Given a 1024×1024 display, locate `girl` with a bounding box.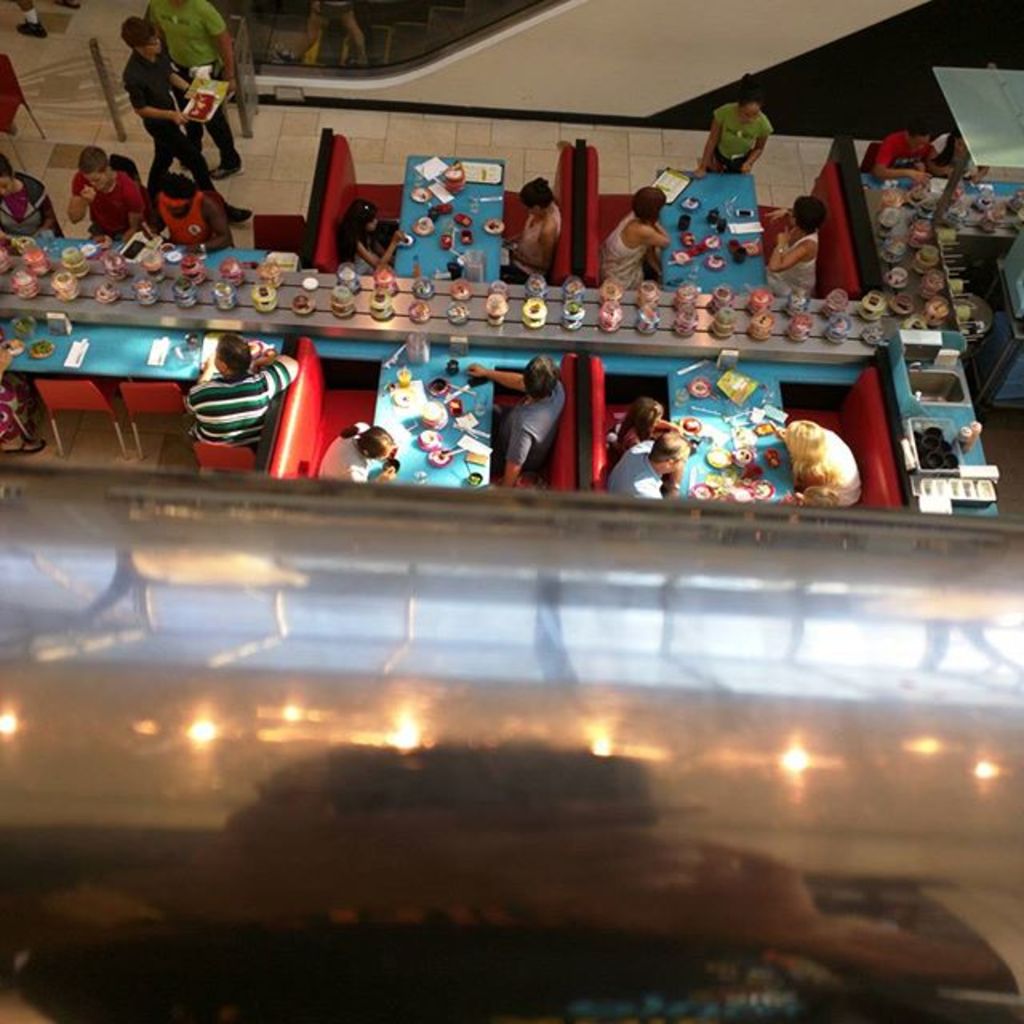
Located: box(338, 200, 400, 267).
